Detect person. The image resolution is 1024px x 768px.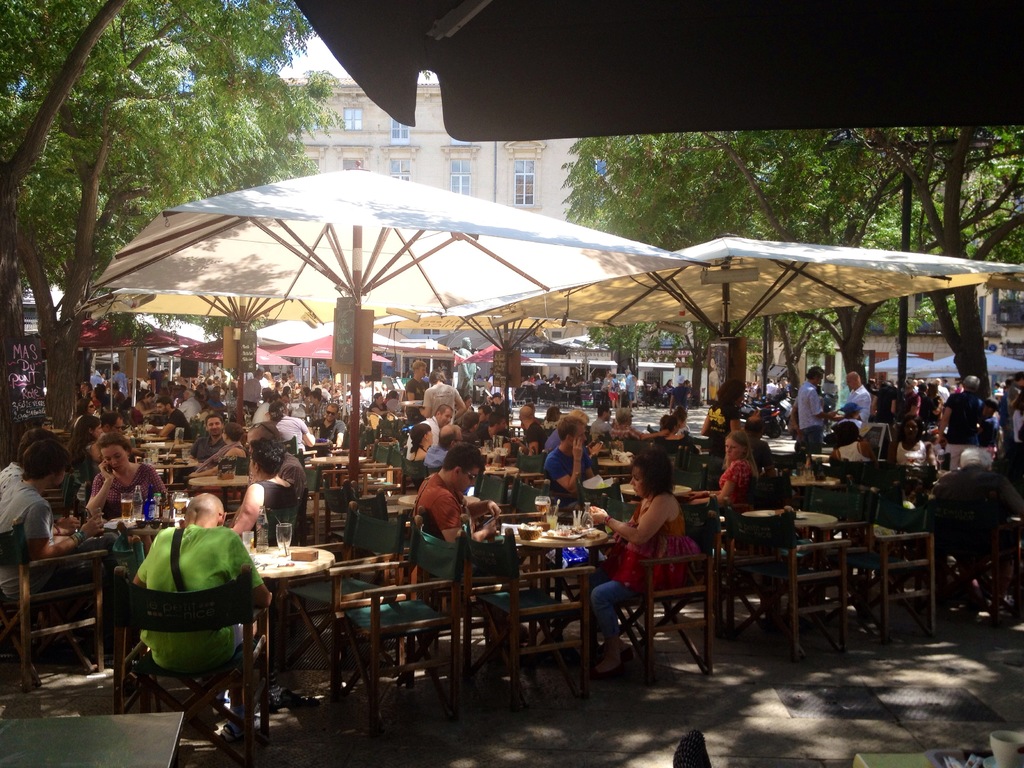
458,337,480,403.
